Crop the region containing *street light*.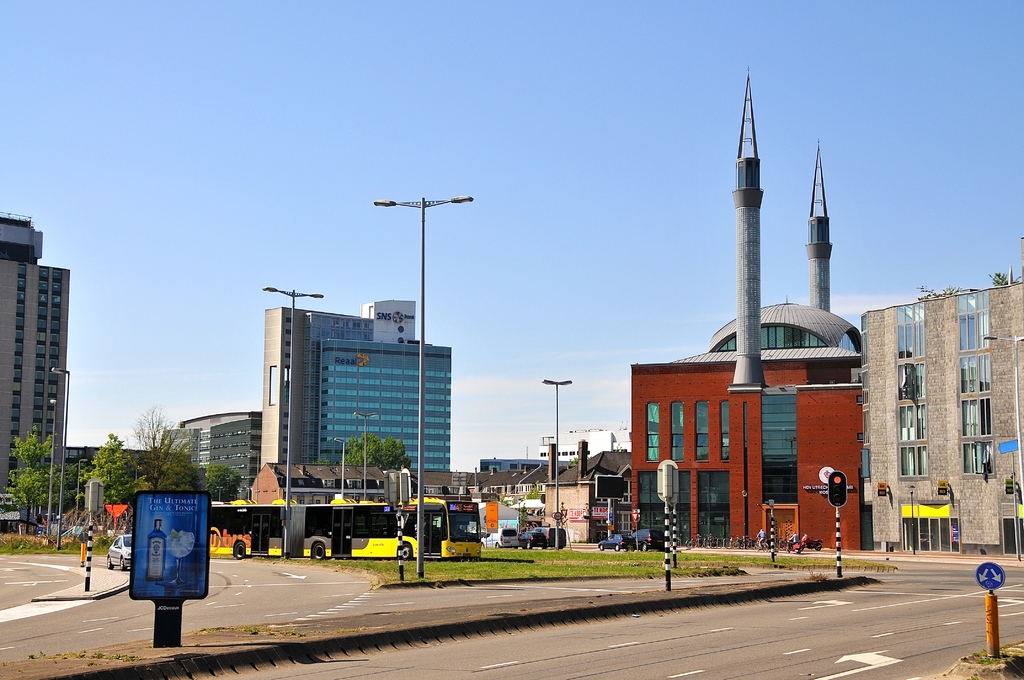
Crop region: 538,382,572,551.
